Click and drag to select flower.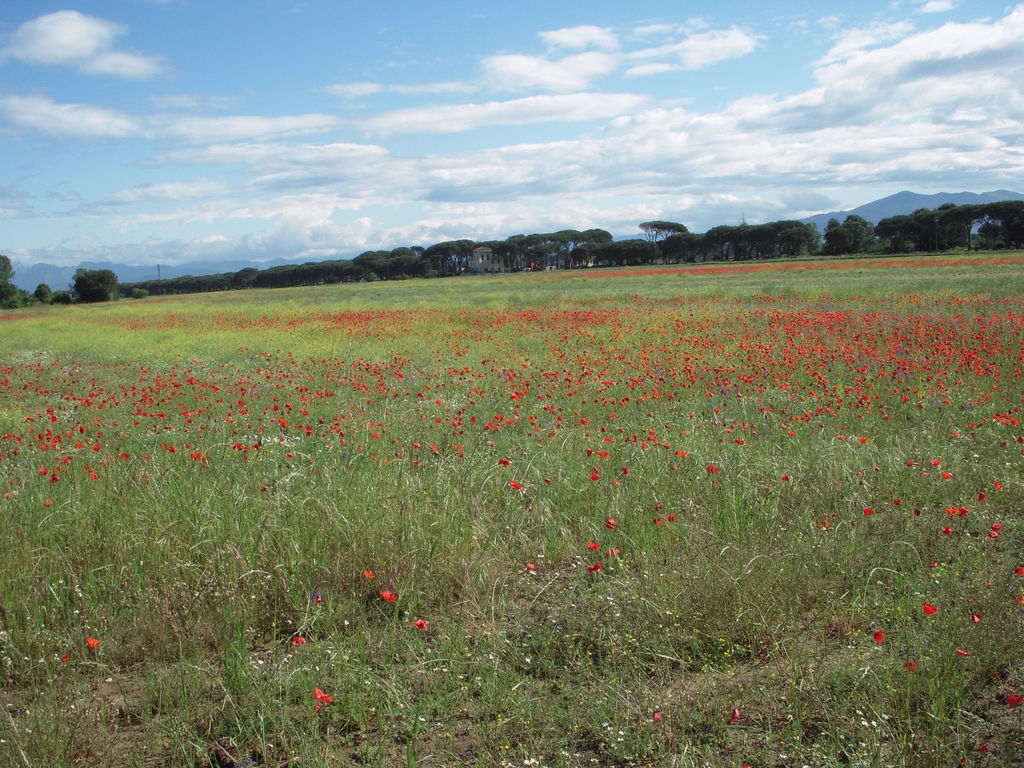
Selection: box=[538, 259, 1023, 280].
